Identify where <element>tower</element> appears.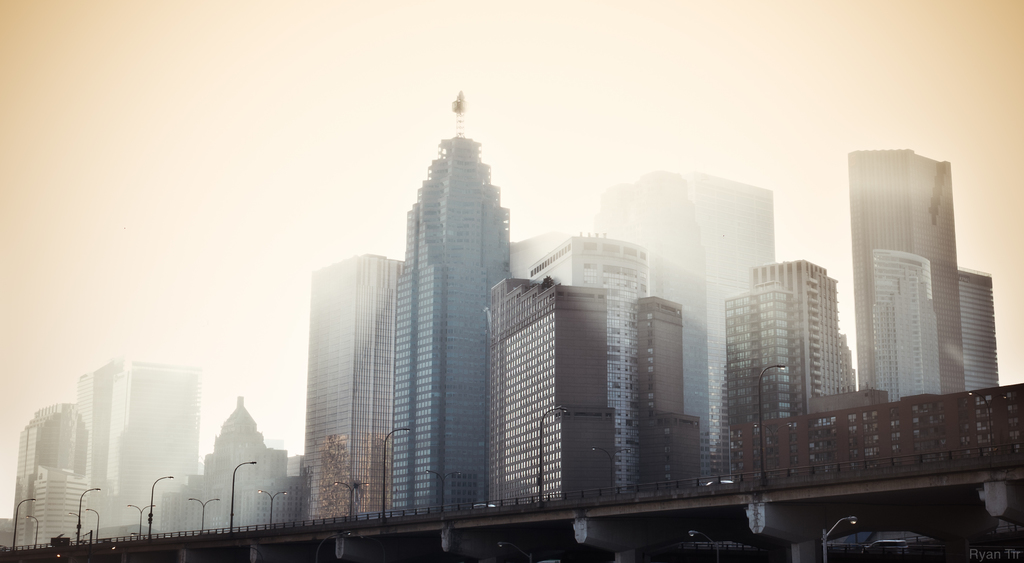
Appears at 844, 134, 1015, 481.
